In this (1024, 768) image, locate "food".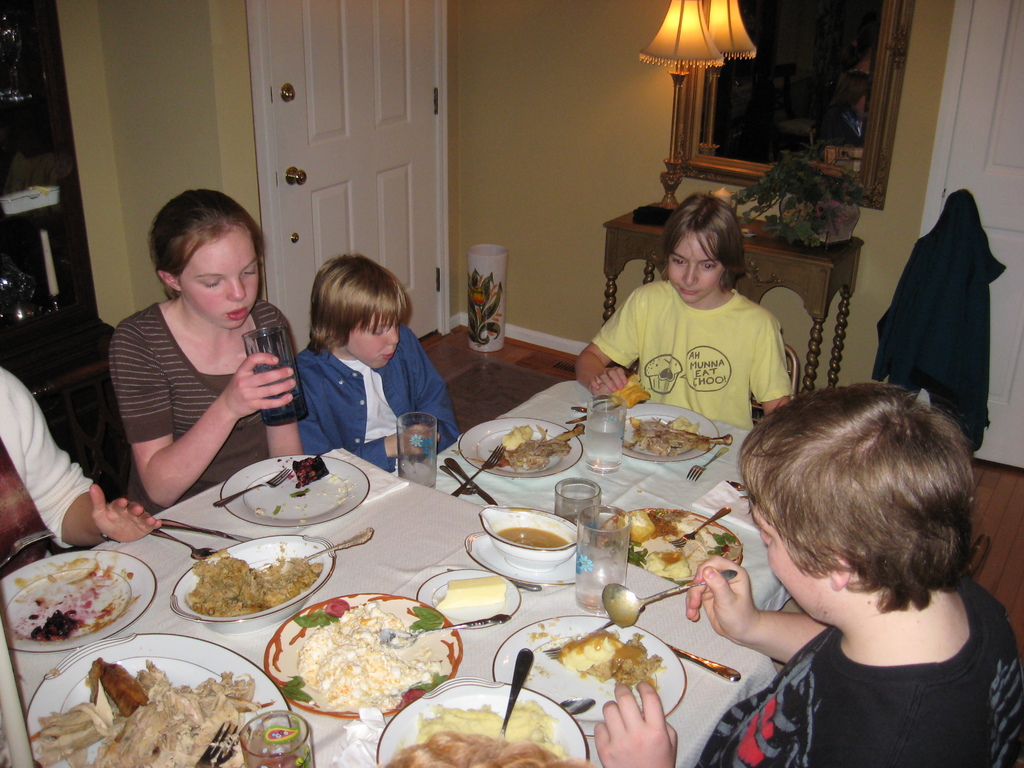
Bounding box: select_region(612, 372, 652, 410).
